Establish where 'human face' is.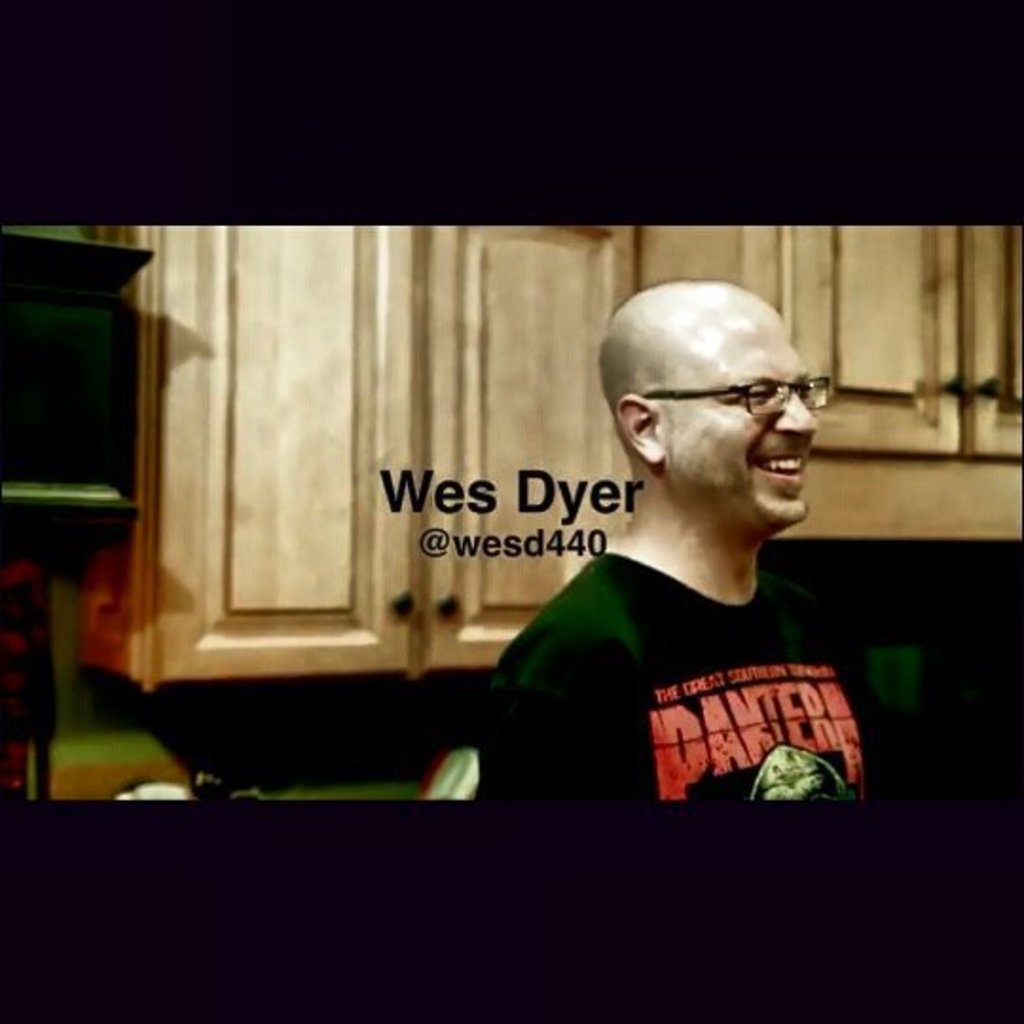
Established at l=667, t=311, r=819, b=520.
